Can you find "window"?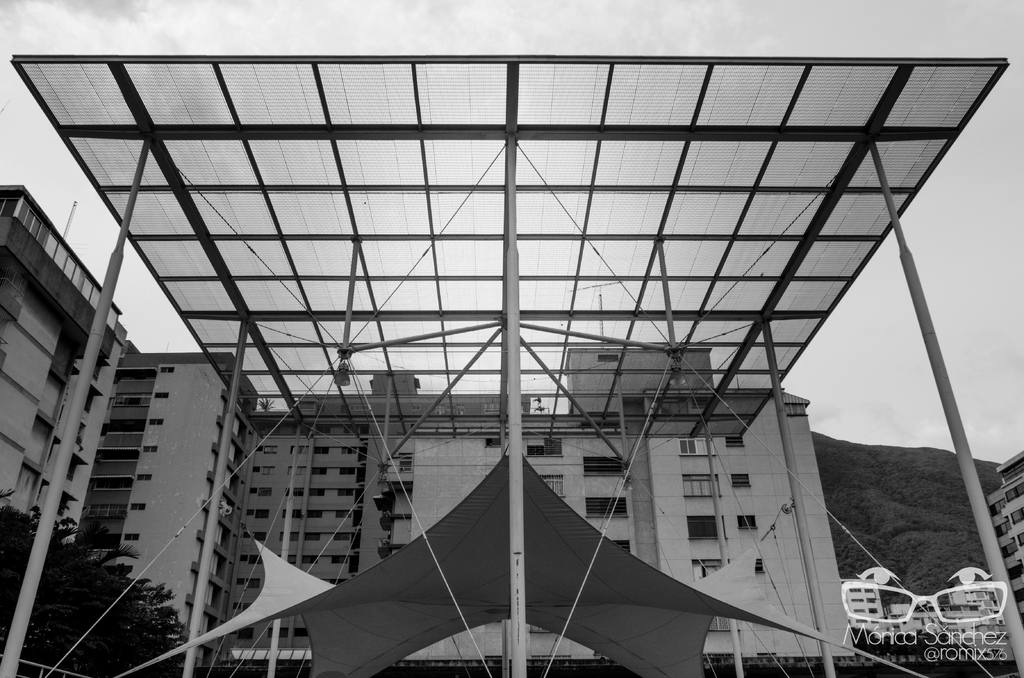
Yes, bounding box: 239/631/252/642.
